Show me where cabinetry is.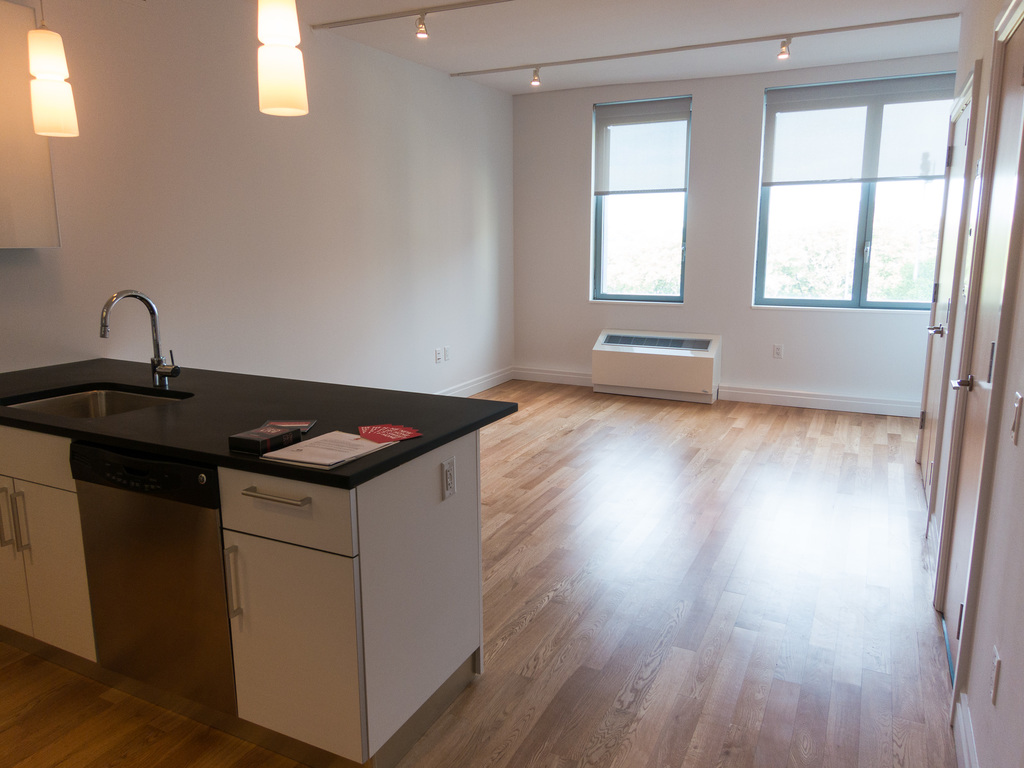
cabinetry is at [left=0, top=322, right=513, bottom=767].
